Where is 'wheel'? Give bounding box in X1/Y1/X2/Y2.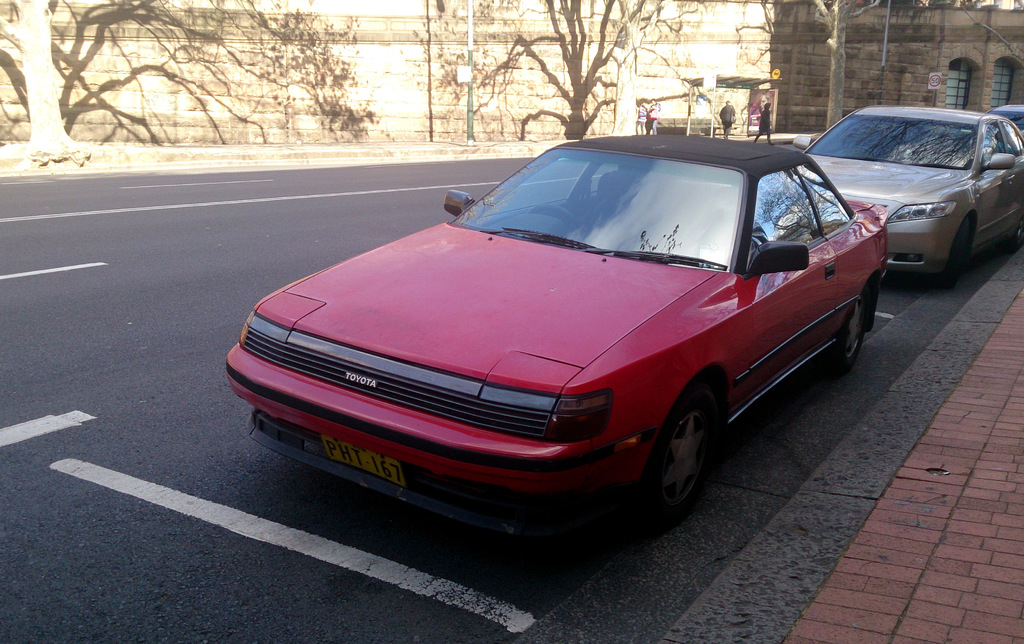
1009/222/1023/253.
